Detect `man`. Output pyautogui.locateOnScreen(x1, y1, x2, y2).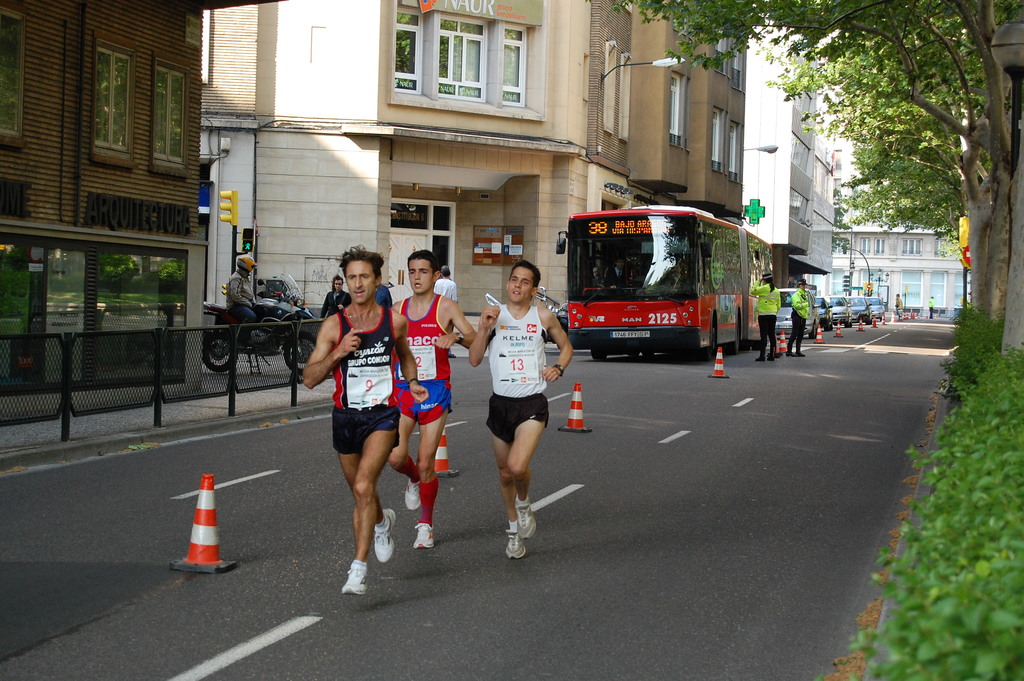
pyautogui.locateOnScreen(465, 267, 576, 561).
